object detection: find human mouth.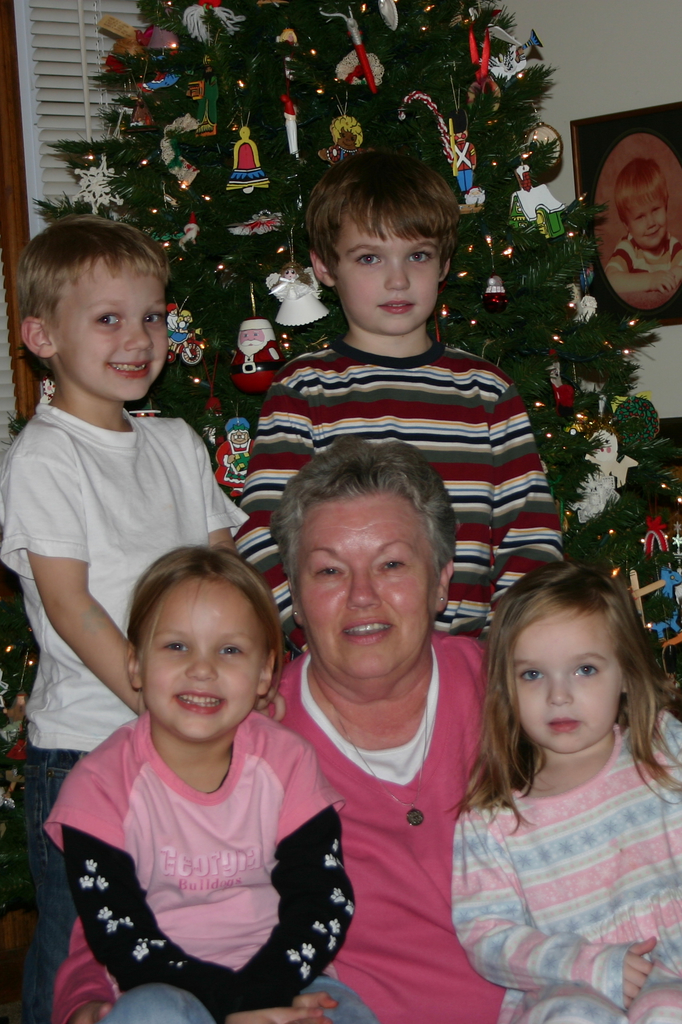
{"left": 647, "top": 233, "right": 659, "bottom": 240}.
